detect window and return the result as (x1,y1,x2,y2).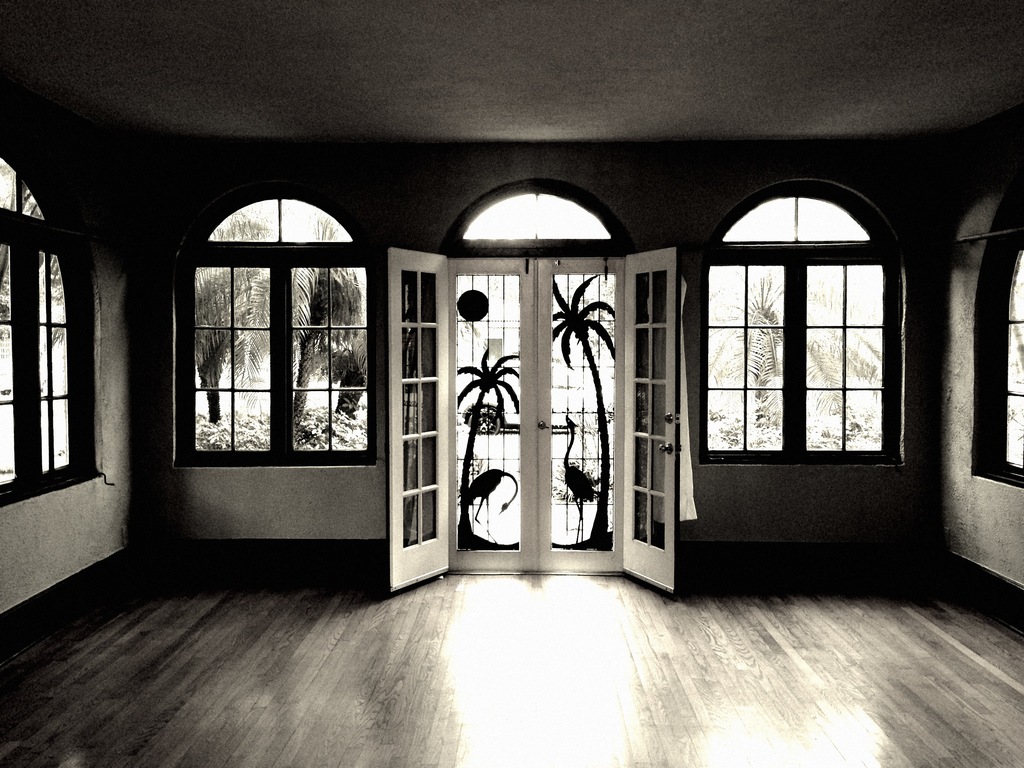
(973,185,1023,495).
